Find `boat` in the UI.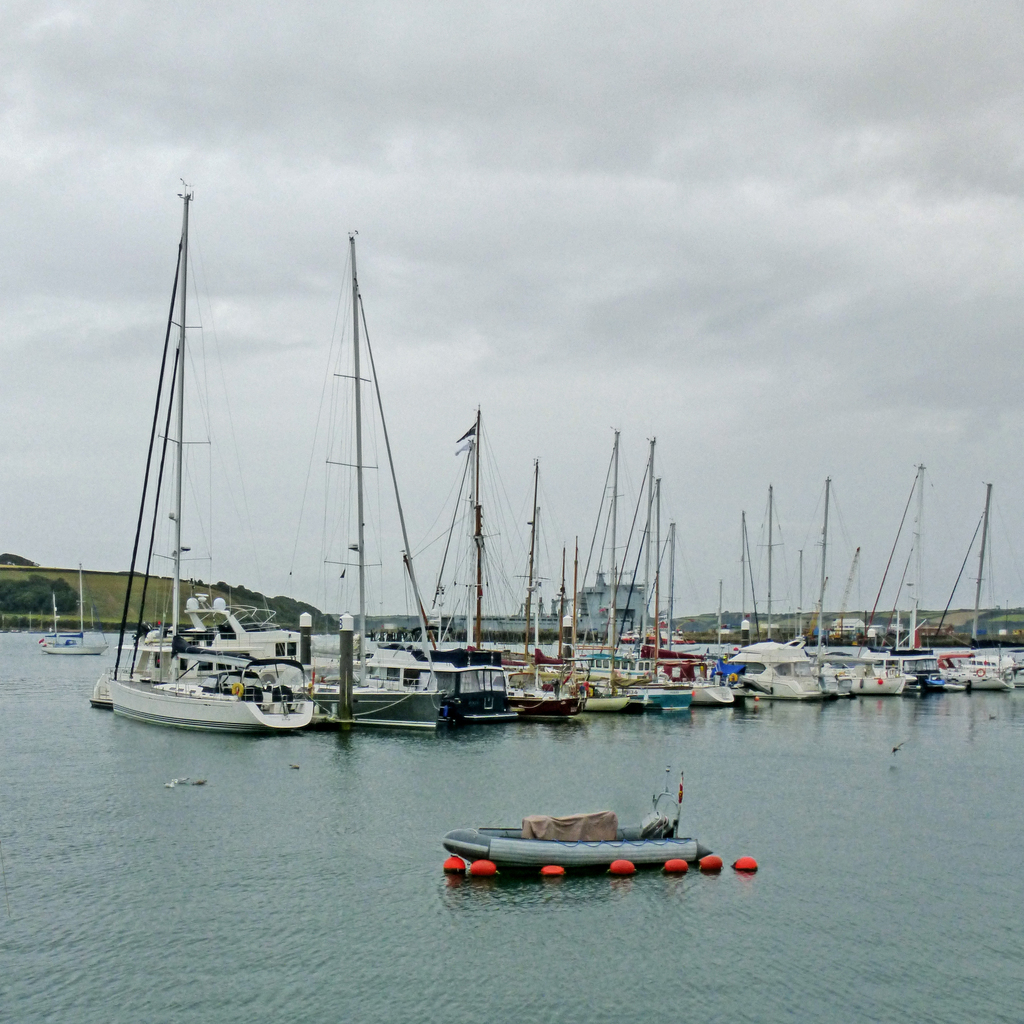
UI element at [433,794,752,901].
